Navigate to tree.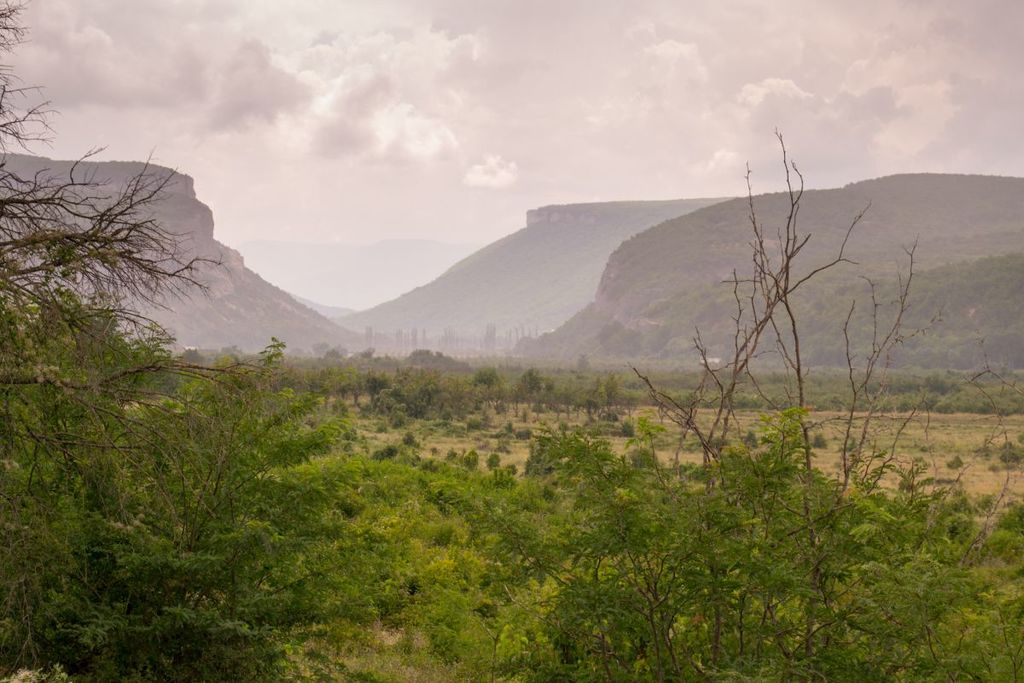
Navigation target: 22:102:230:573.
